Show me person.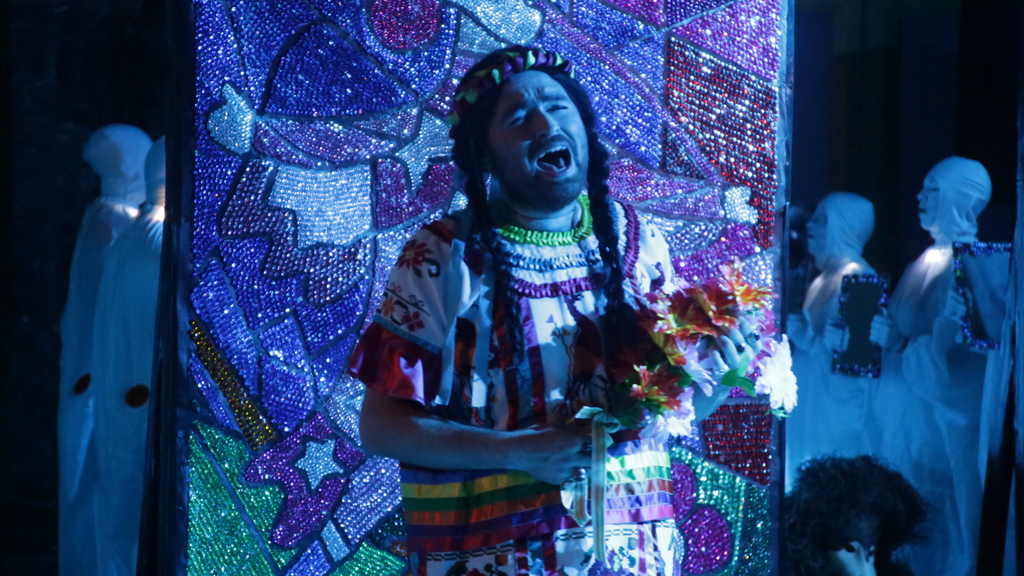
person is here: 347:44:772:575.
